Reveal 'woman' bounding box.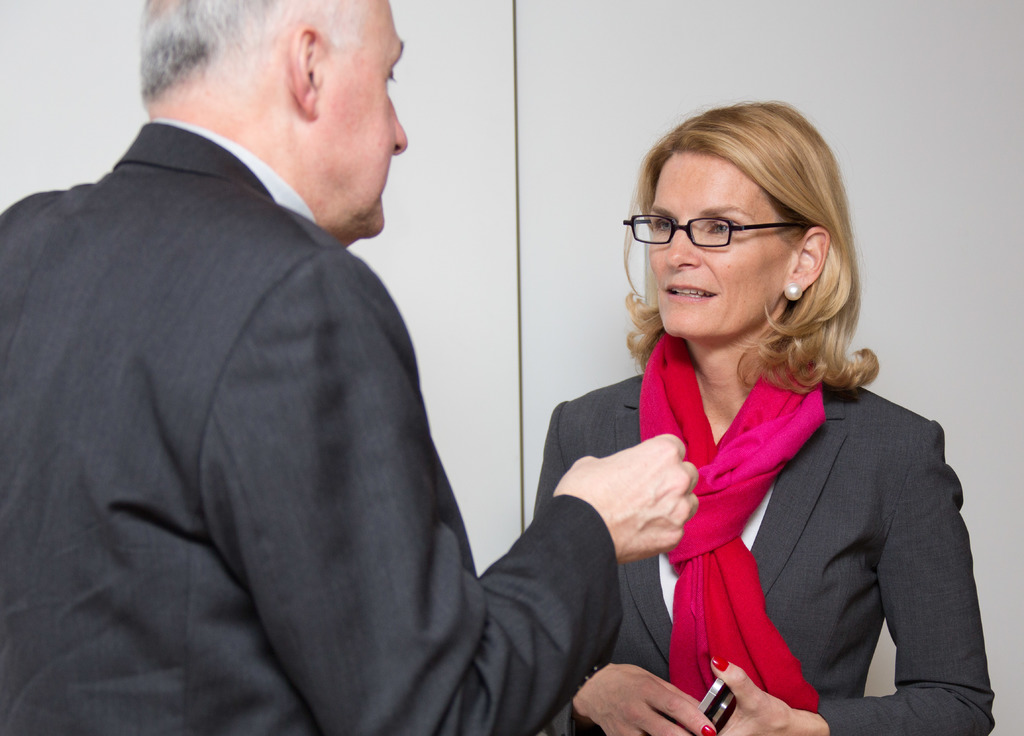
Revealed: (525, 121, 961, 731).
